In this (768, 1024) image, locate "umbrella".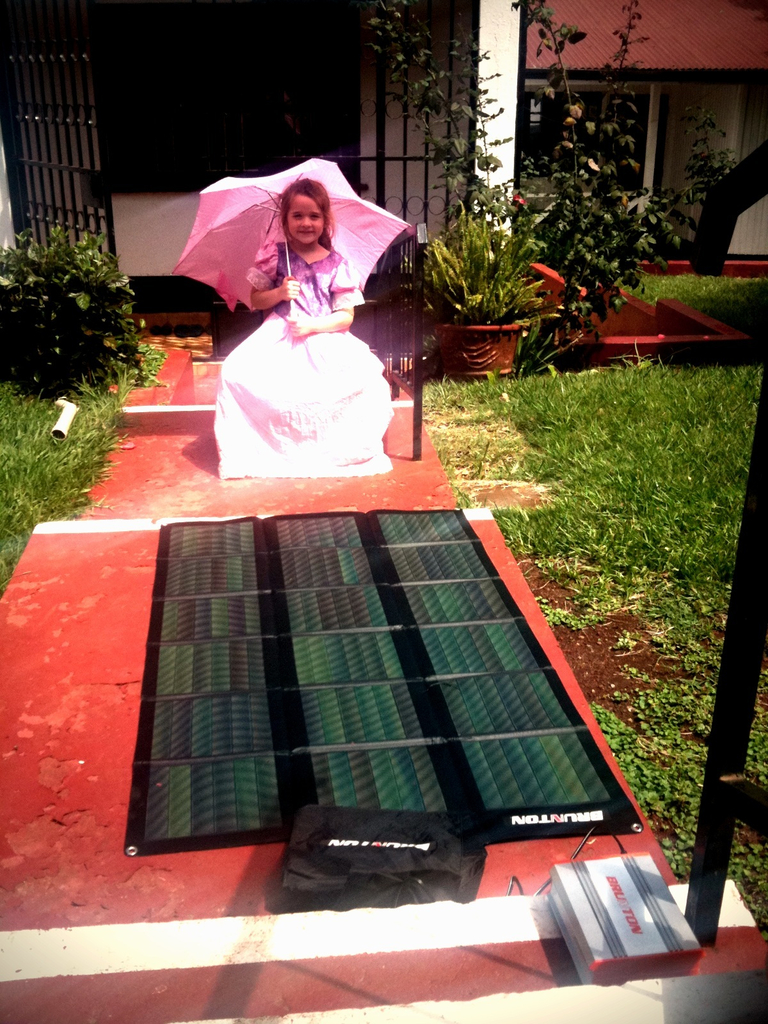
Bounding box: [172,159,412,316].
